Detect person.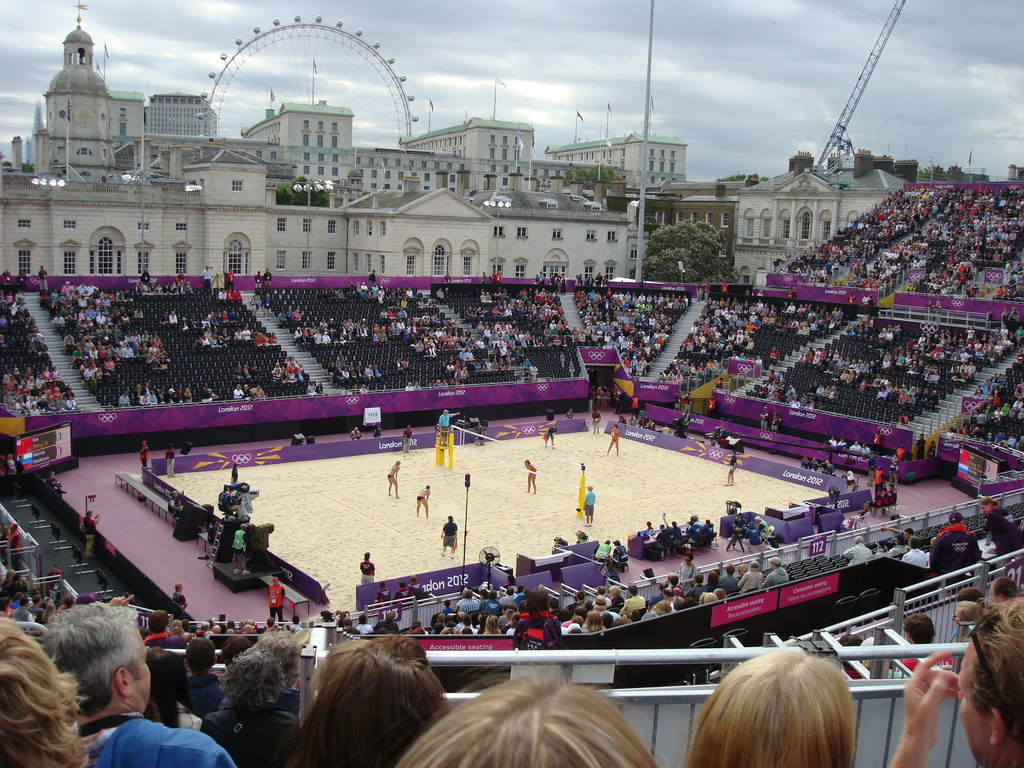
Detected at (506, 611, 520, 634).
